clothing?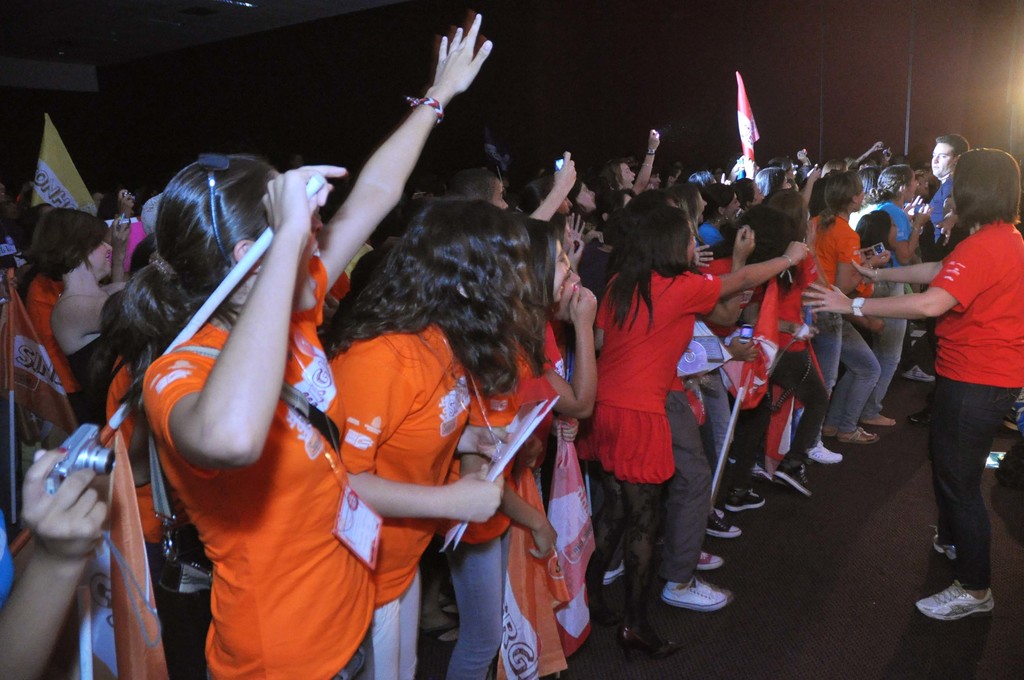
378,574,417,679
